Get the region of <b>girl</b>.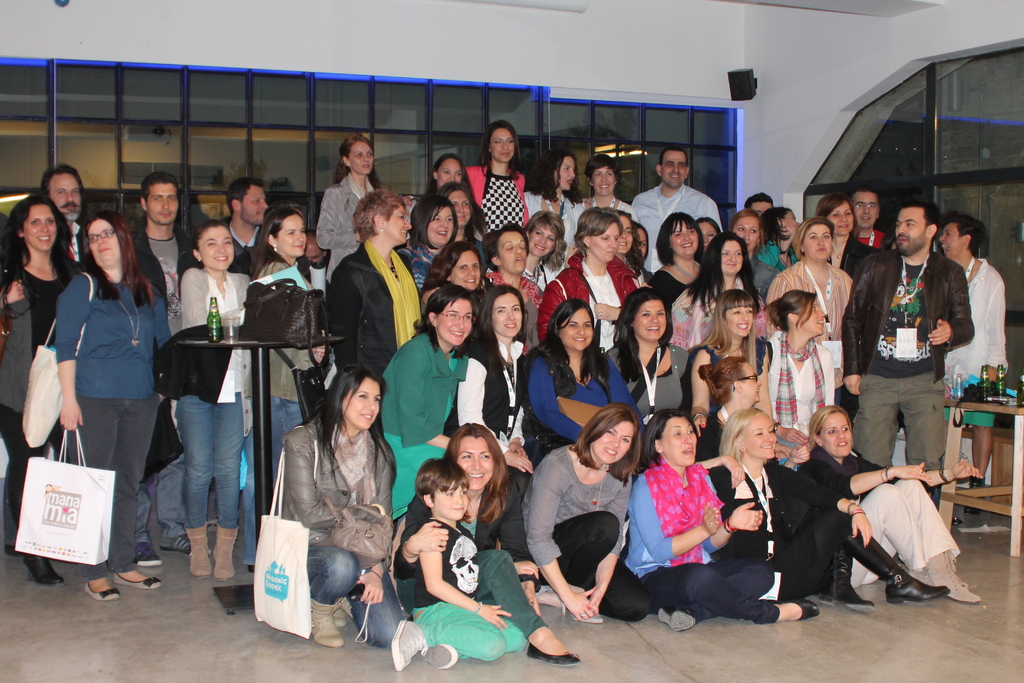
x1=501, y1=145, x2=595, y2=245.
